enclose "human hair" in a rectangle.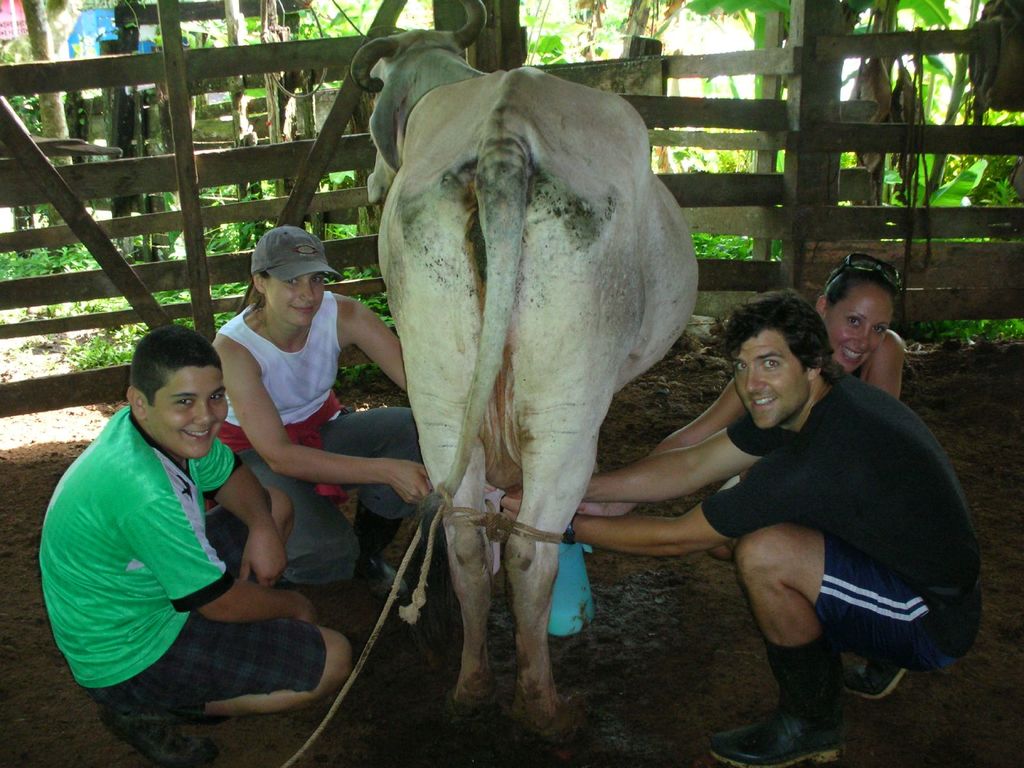
731 297 833 413.
